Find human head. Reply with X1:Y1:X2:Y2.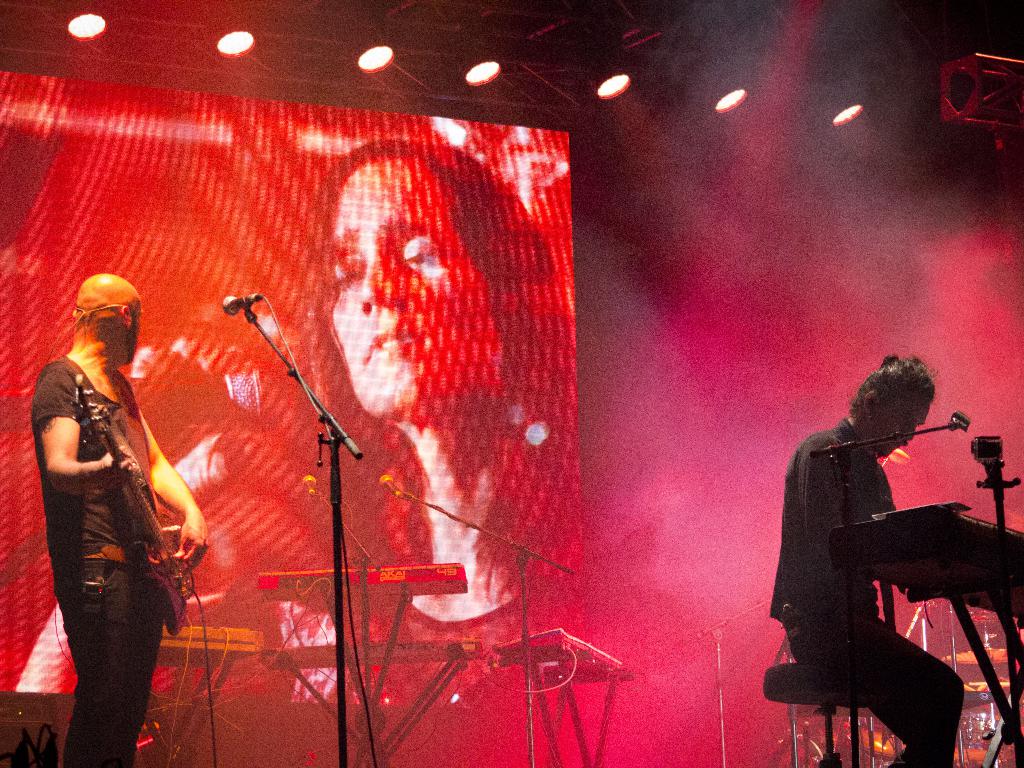
75:278:145:362.
